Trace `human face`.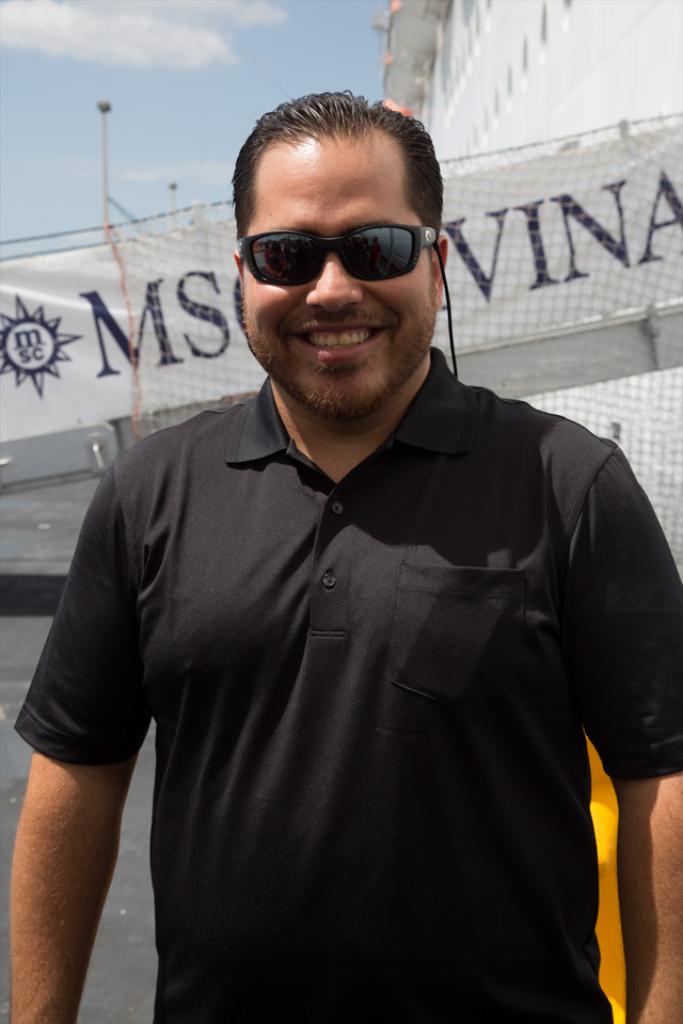
Traced to (240,142,436,412).
